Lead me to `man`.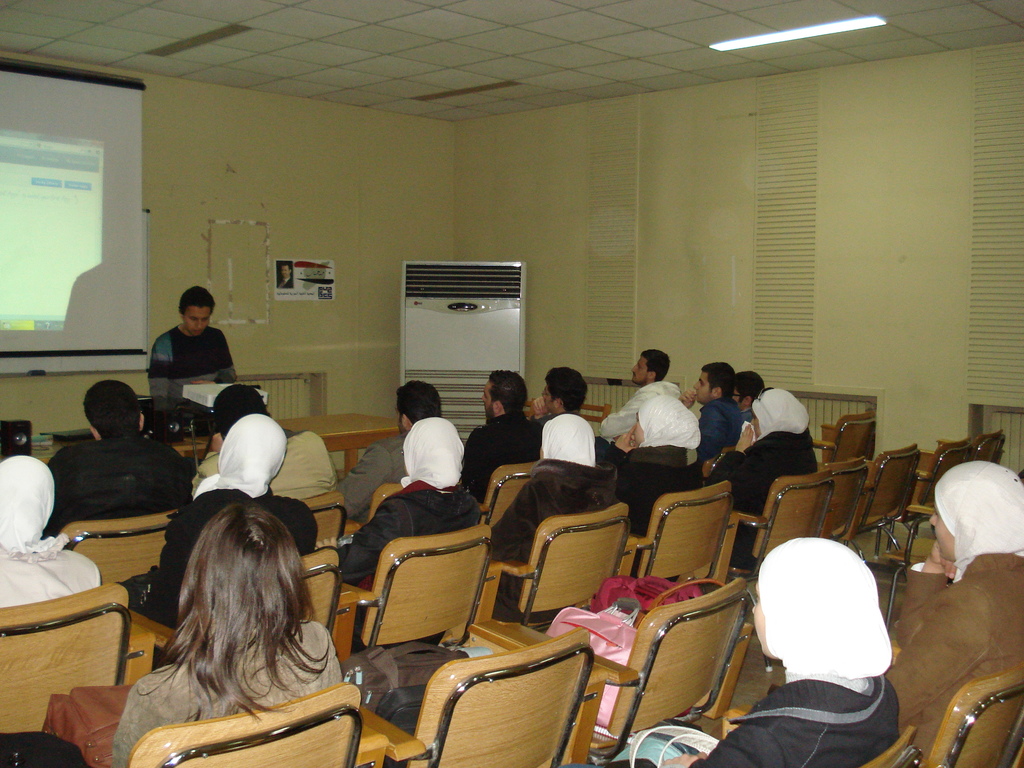
Lead to crop(335, 376, 451, 522).
